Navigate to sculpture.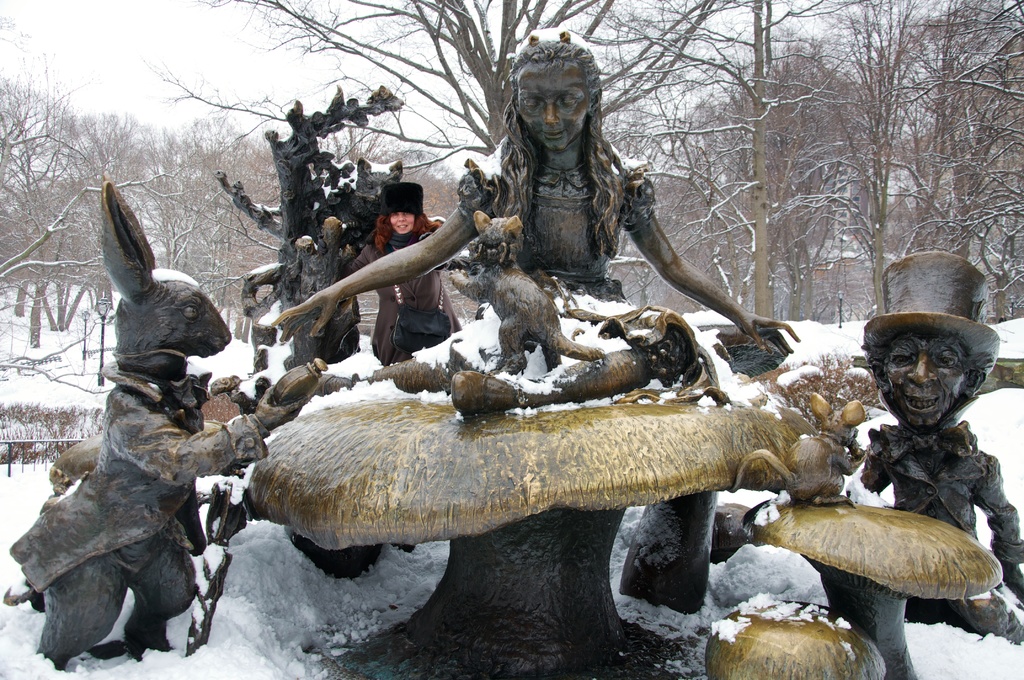
Navigation target: region(1, 174, 270, 670).
